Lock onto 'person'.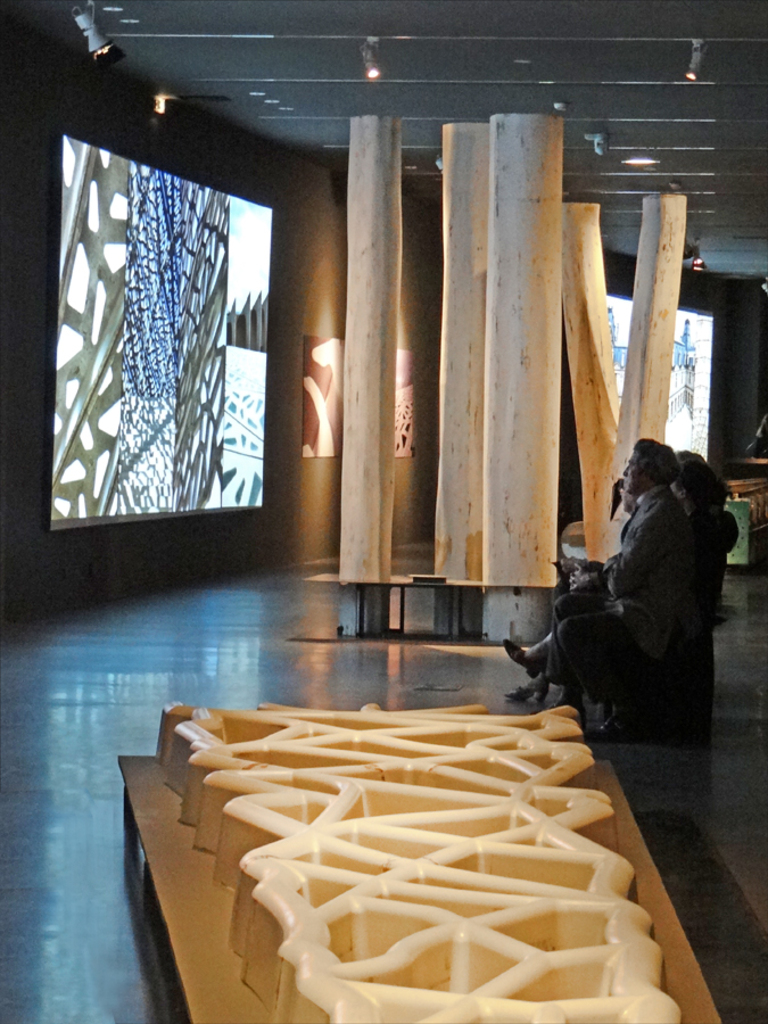
Locked: Rect(745, 418, 767, 459).
